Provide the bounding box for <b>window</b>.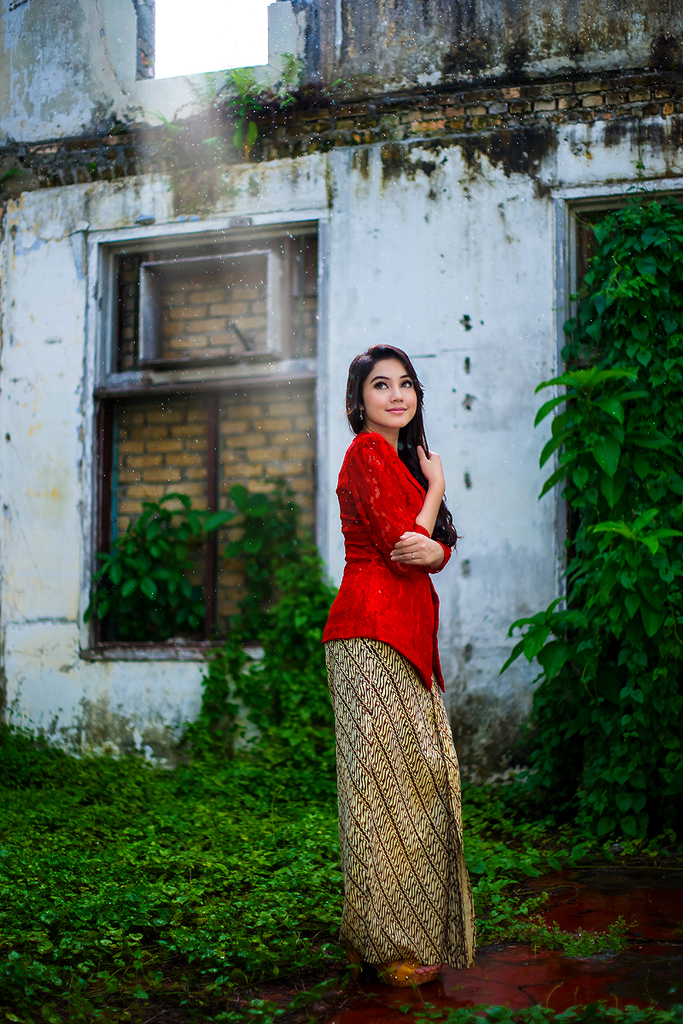
(x1=81, y1=381, x2=324, y2=666).
